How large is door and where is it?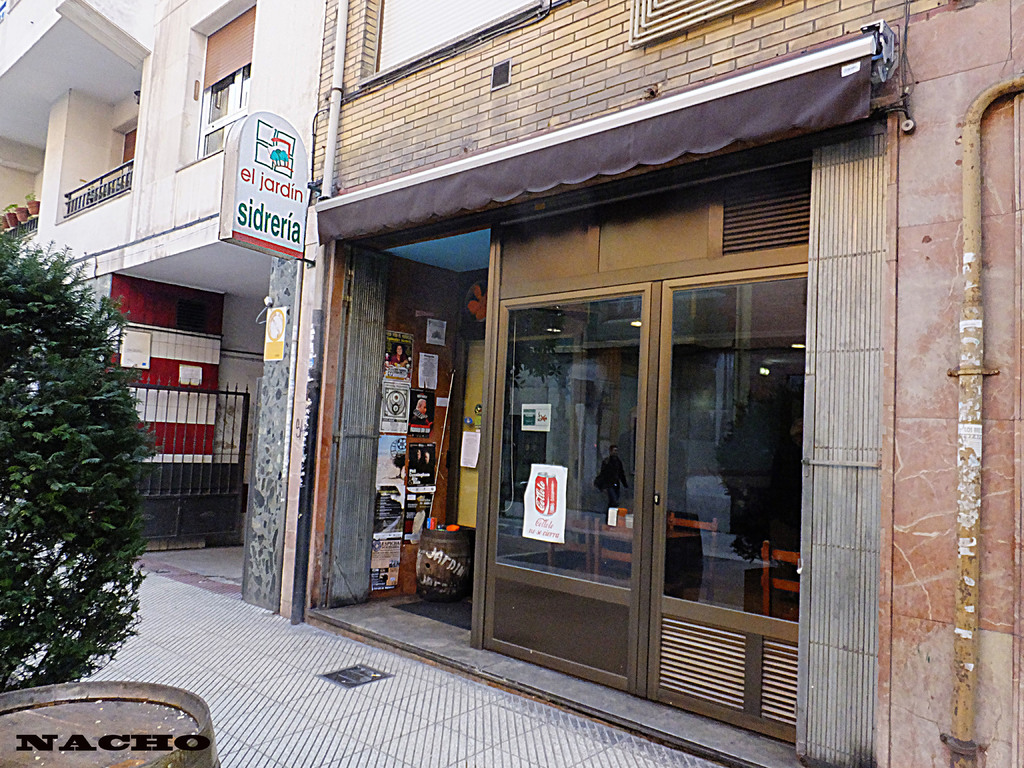
Bounding box: {"x1": 478, "y1": 214, "x2": 832, "y2": 707}.
